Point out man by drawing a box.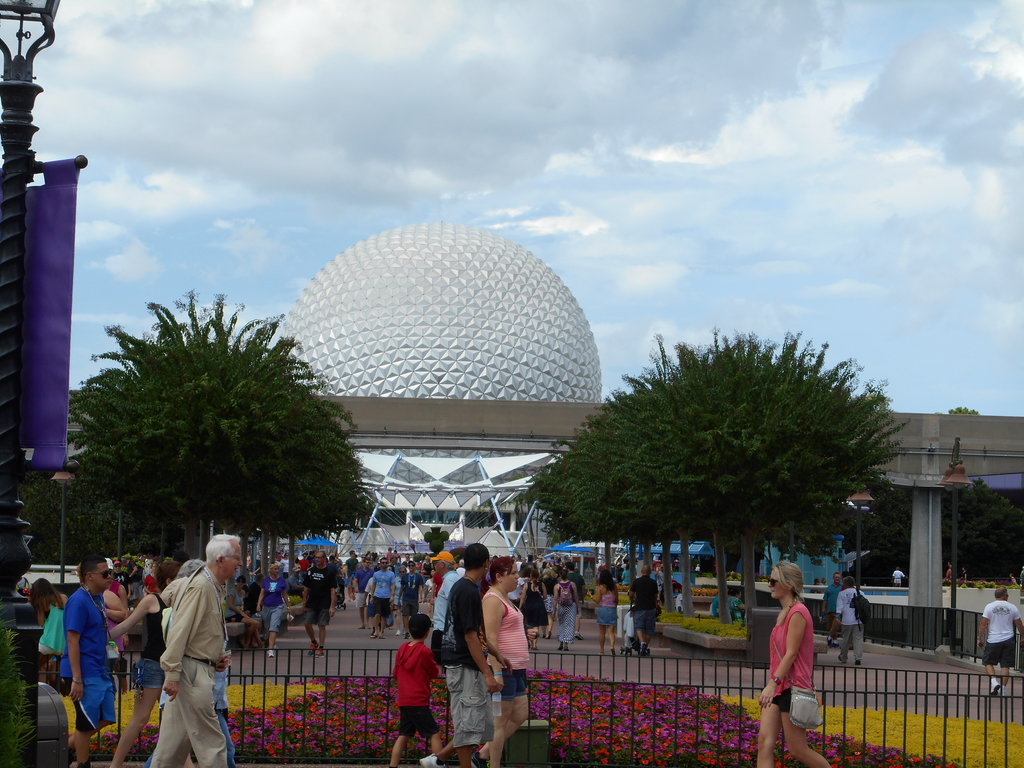
418, 540, 500, 767.
